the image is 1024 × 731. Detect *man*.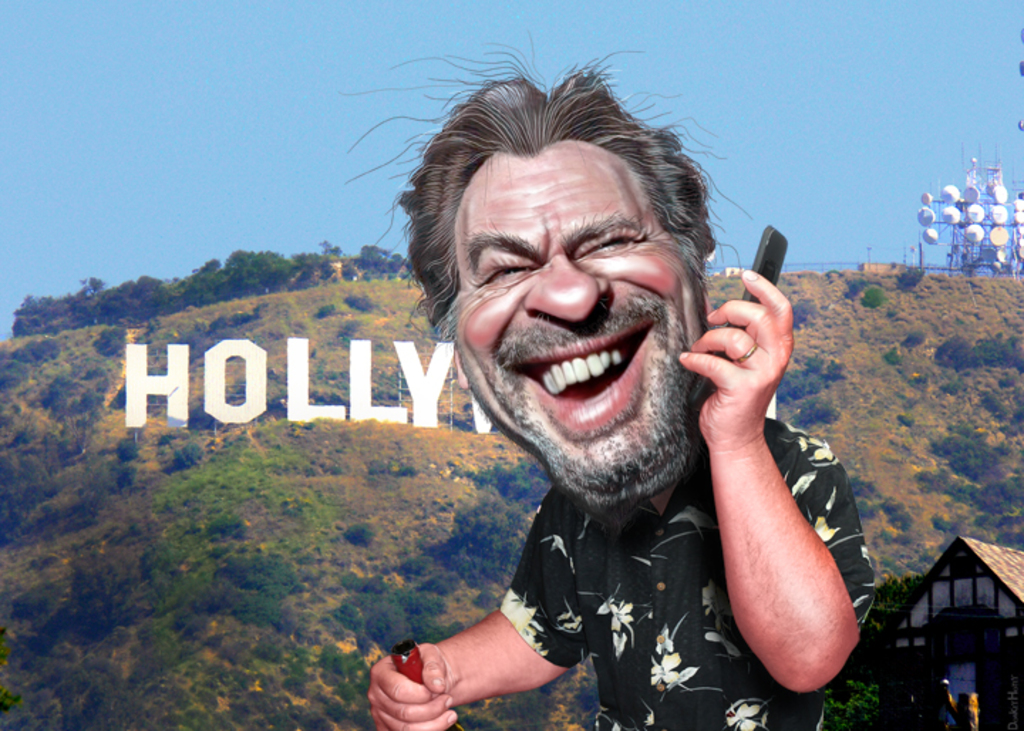
Detection: bbox=[311, 64, 872, 717].
